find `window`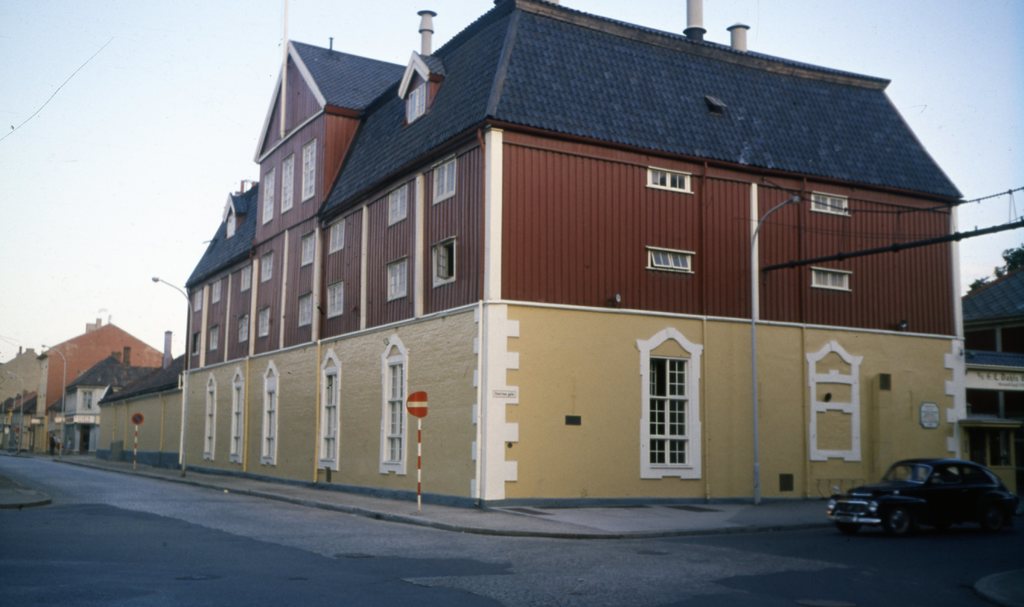
(x1=326, y1=222, x2=346, y2=256)
